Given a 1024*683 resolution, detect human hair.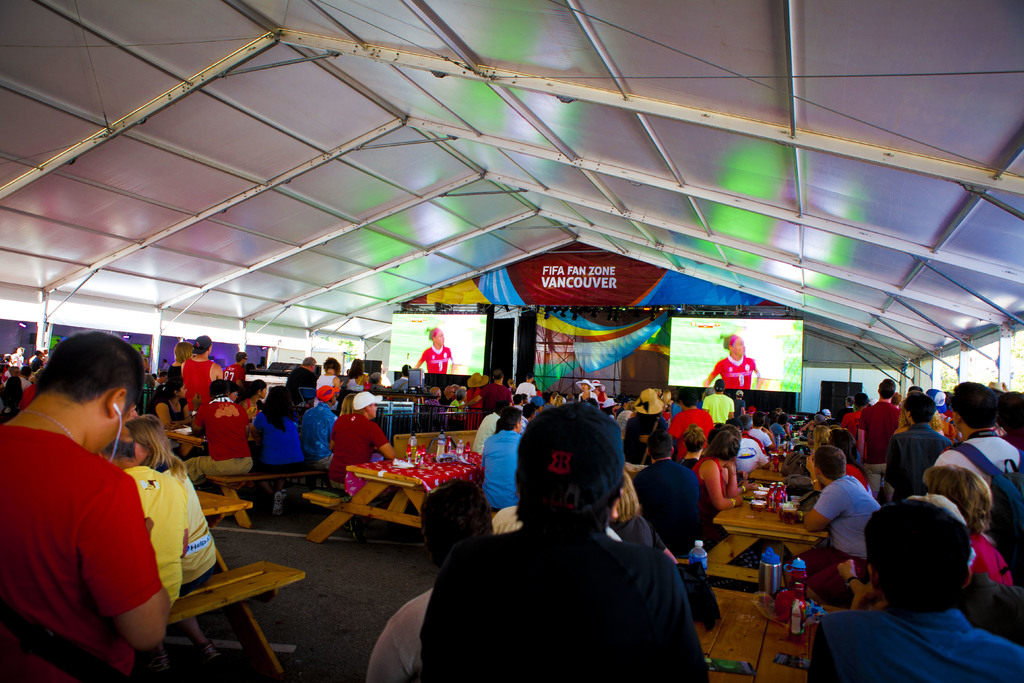
x1=726 y1=416 x2=741 y2=428.
